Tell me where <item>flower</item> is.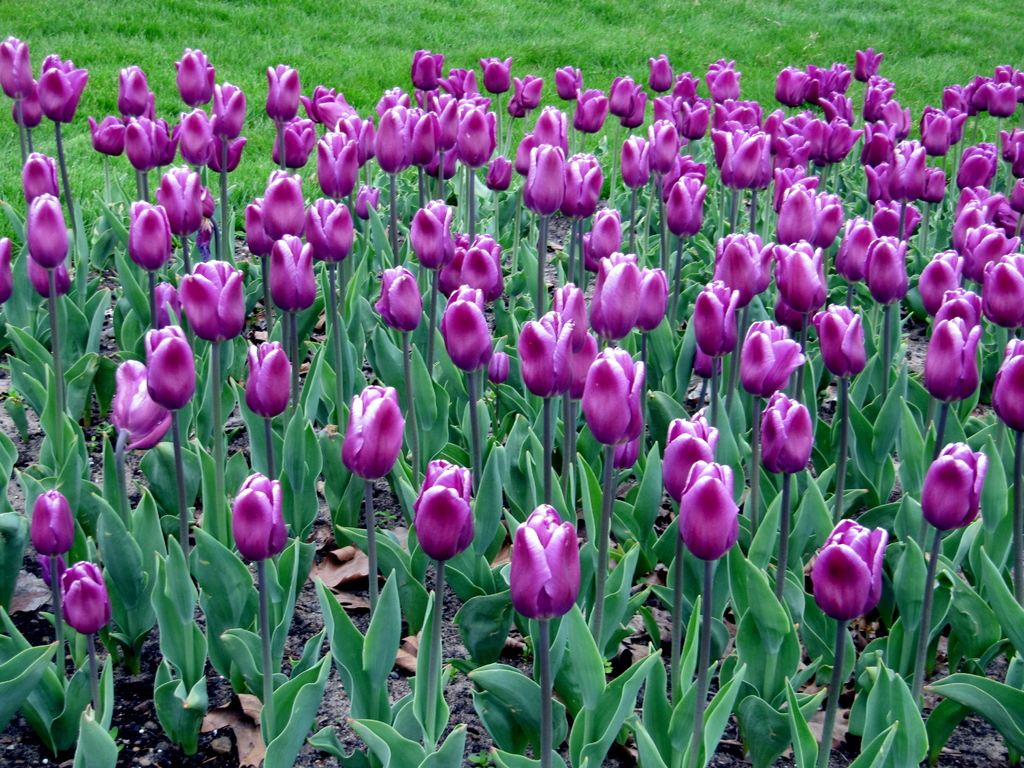
<item>flower</item> is at (left=508, top=501, right=580, bottom=621).
